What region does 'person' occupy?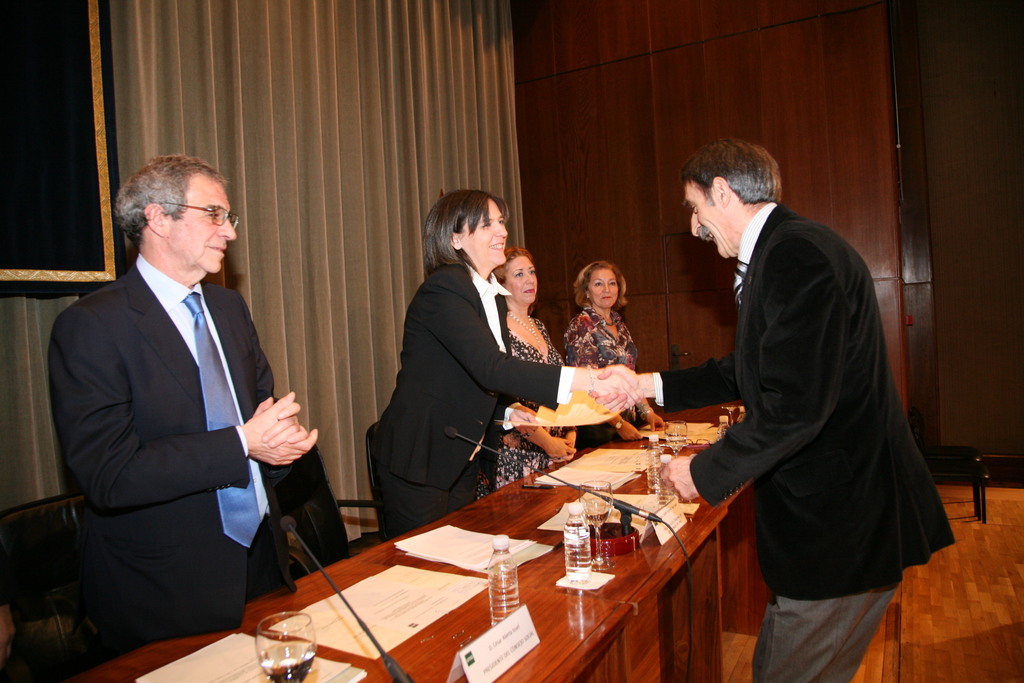
{"left": 476, "top": 243, "right": 578, "bottom": 498}.
